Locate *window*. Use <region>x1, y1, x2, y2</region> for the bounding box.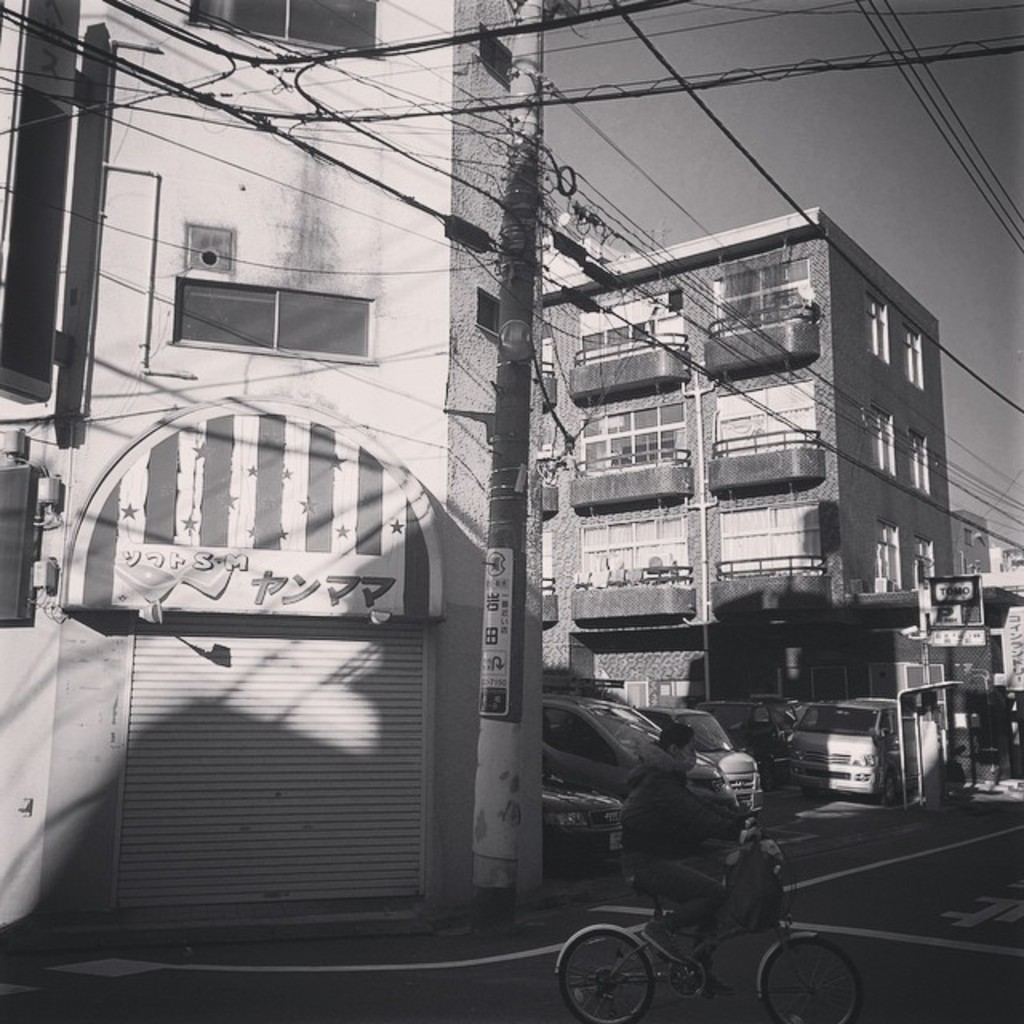
<region>168, 270, 376, 366</region>.
